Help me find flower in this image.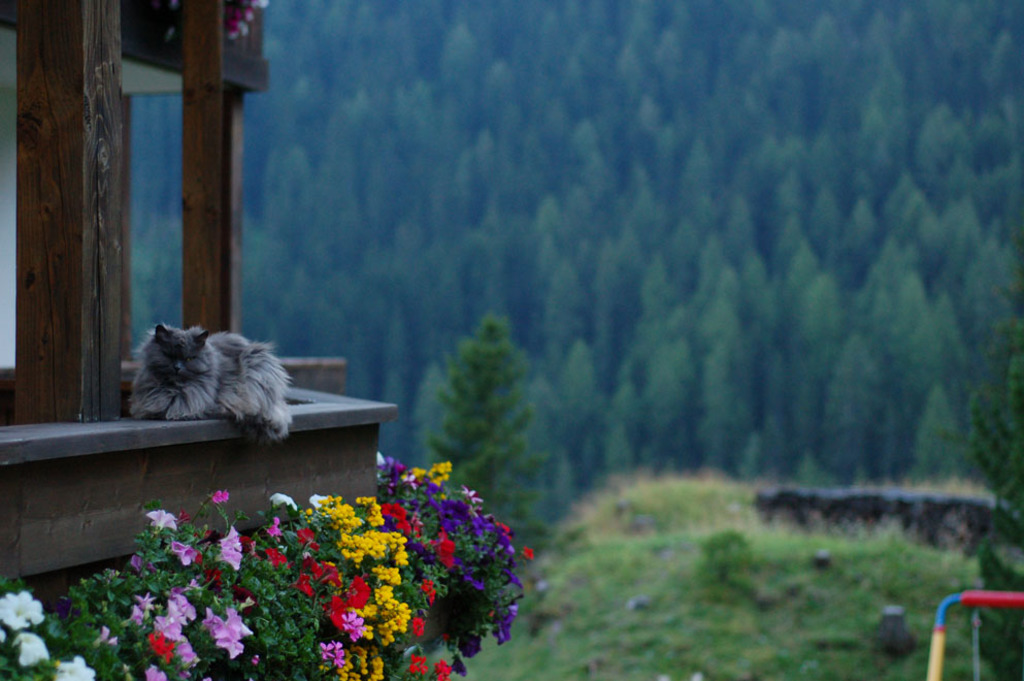
Found it: locate(289, 573, 316, 597).
